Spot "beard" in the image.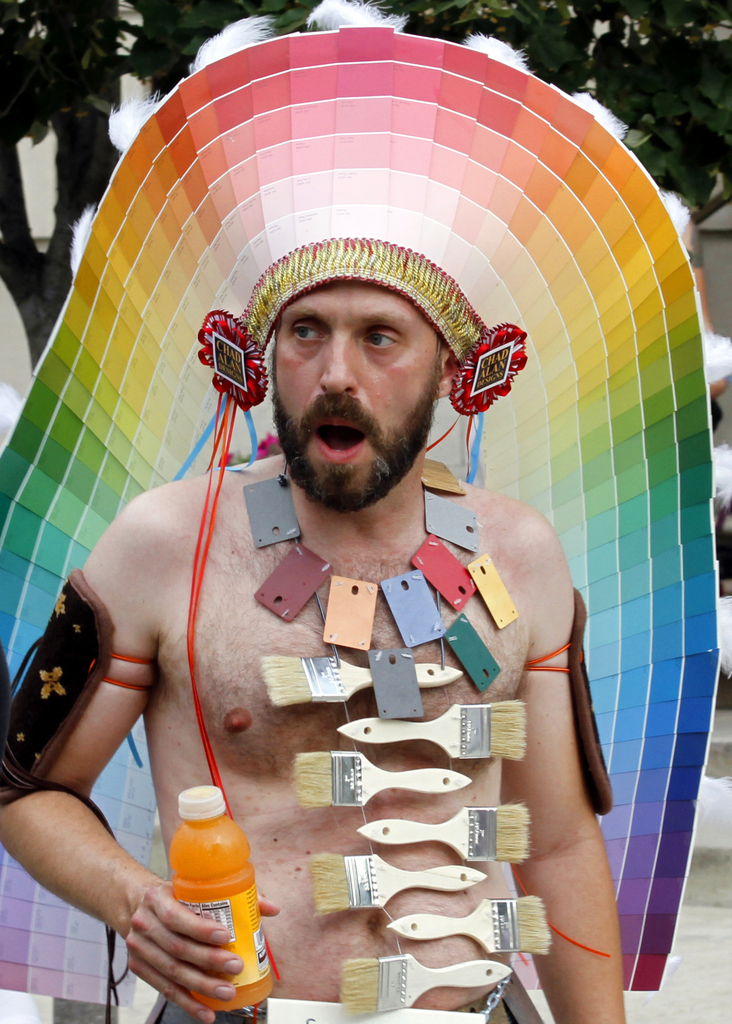
"beard" found at (x1=260, y1=339, x2=449, y2=513).
